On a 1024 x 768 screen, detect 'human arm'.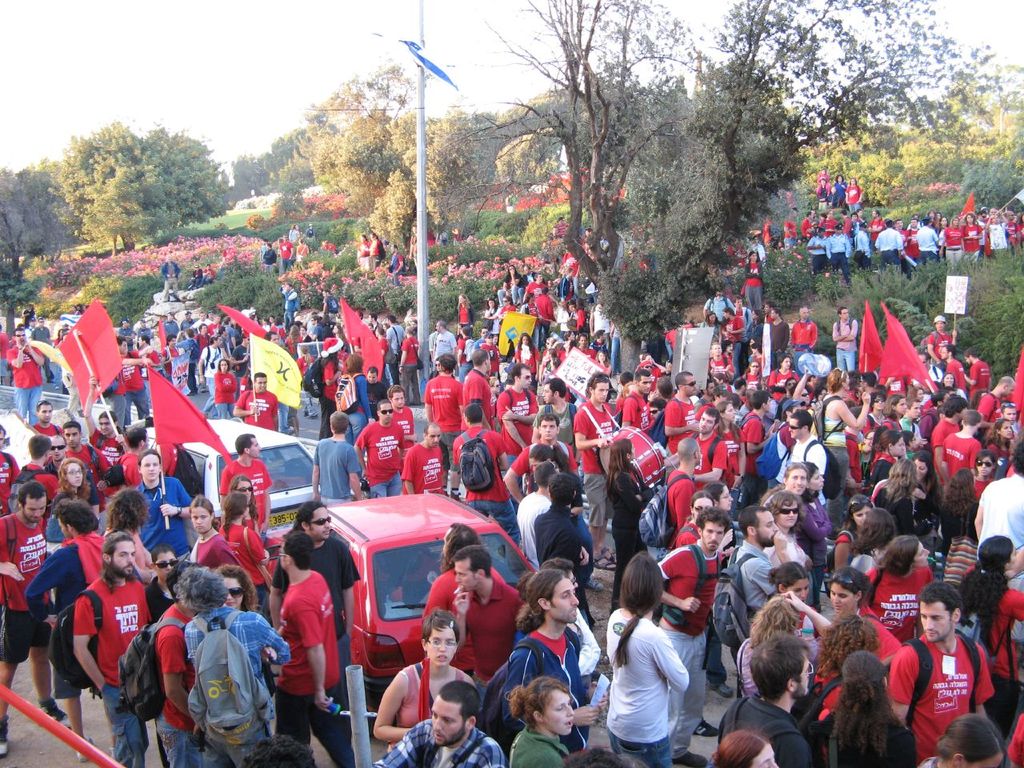
bbox(159, 634, 189, 714).
